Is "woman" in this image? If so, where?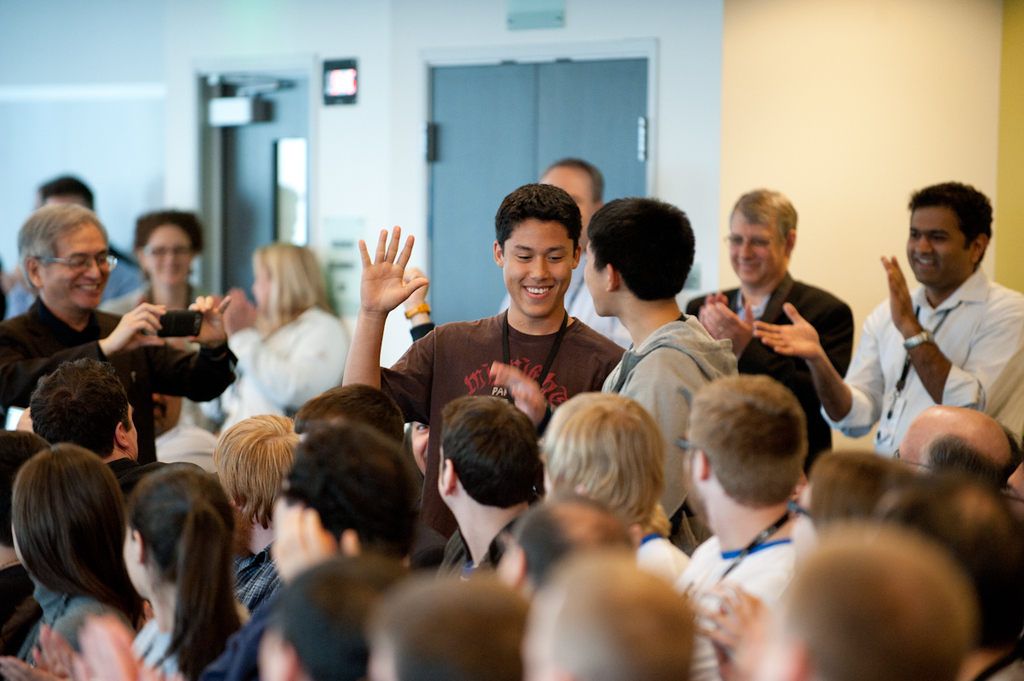
Yes, at [x1=195, y1=243, x2=352, y2=429].
